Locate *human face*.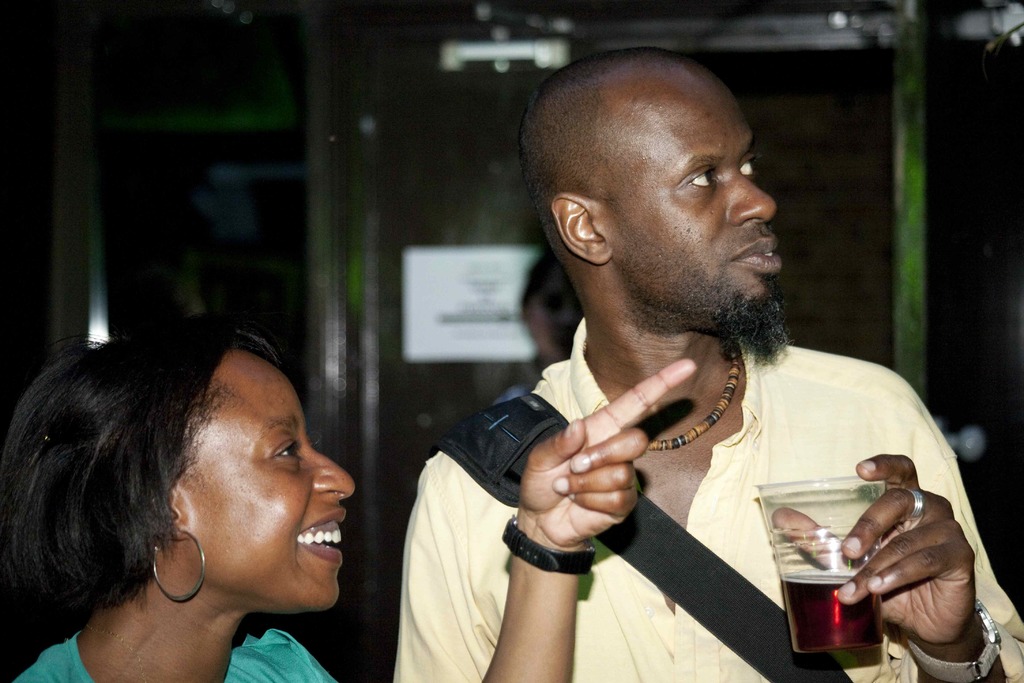
Bounding box: crop(613, 62, 786, 375).
